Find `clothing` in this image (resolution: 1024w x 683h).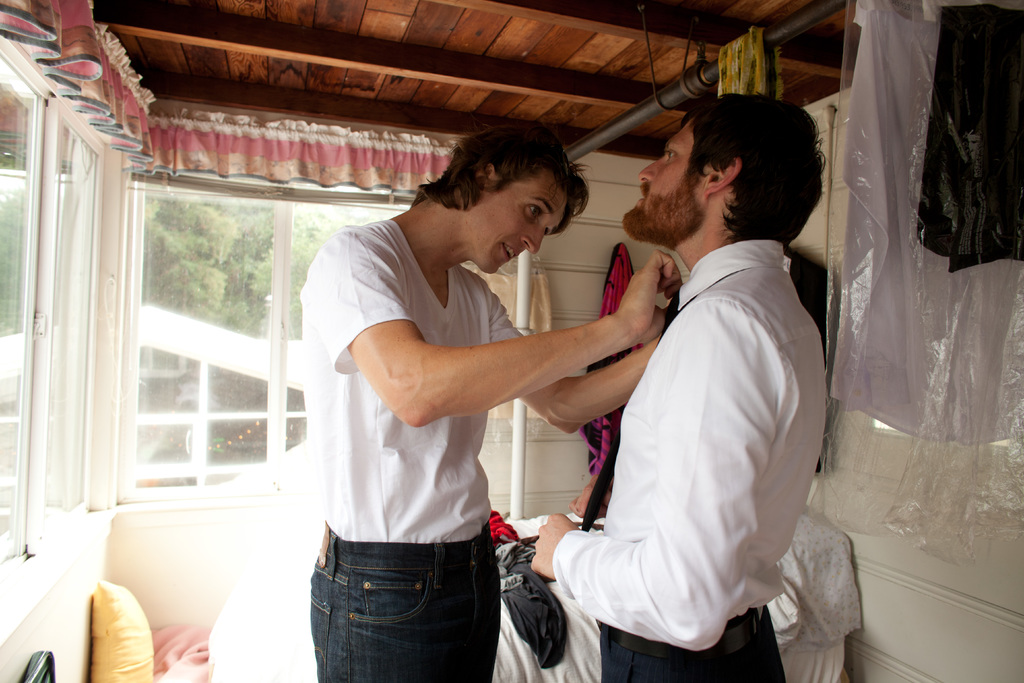
region(577, 172, 834, 667).
